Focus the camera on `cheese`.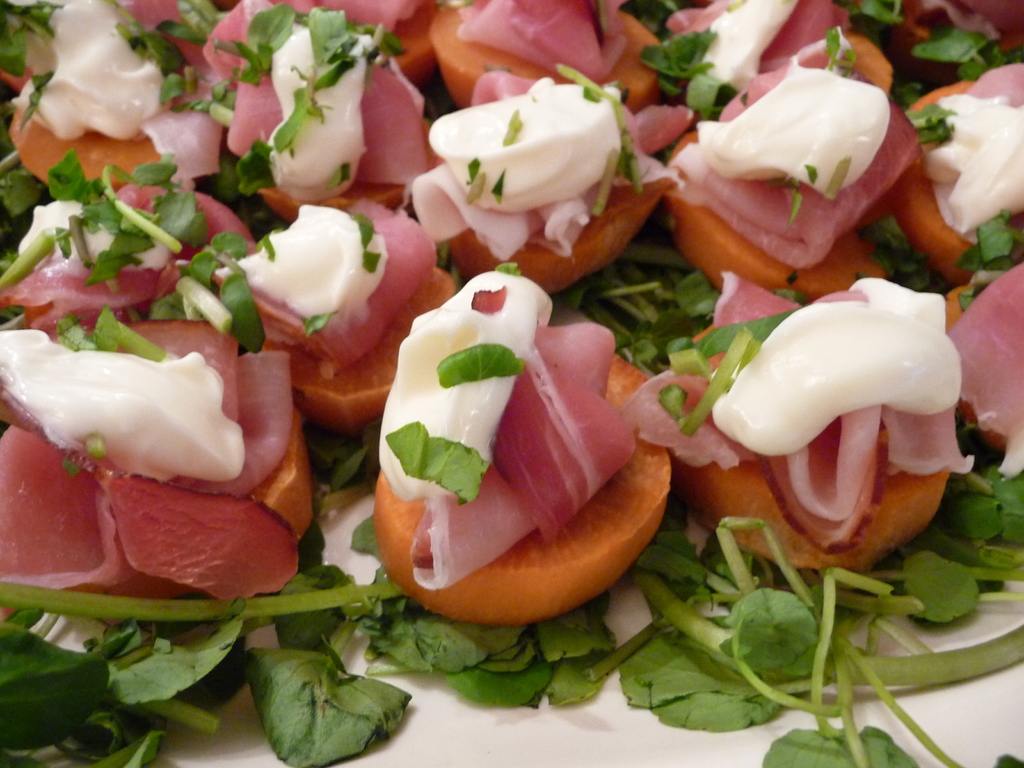
Focus region: x1=0 y1=324 x2=244 y2=483.
